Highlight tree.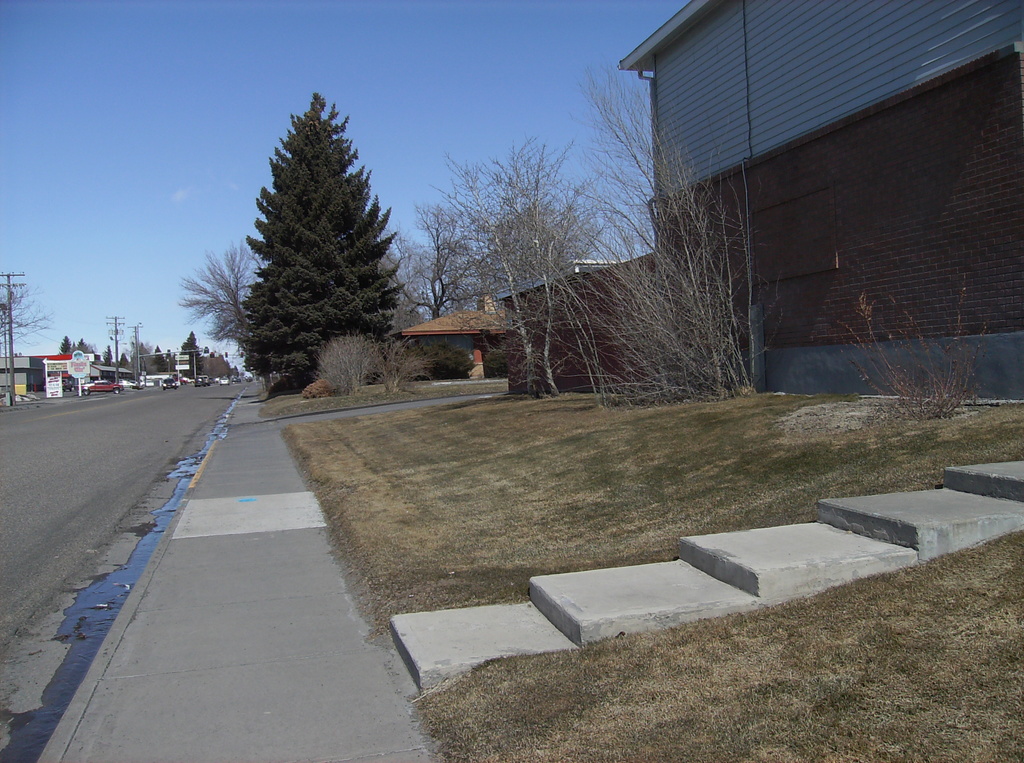
Highlighted region: 0,280,56,382.
